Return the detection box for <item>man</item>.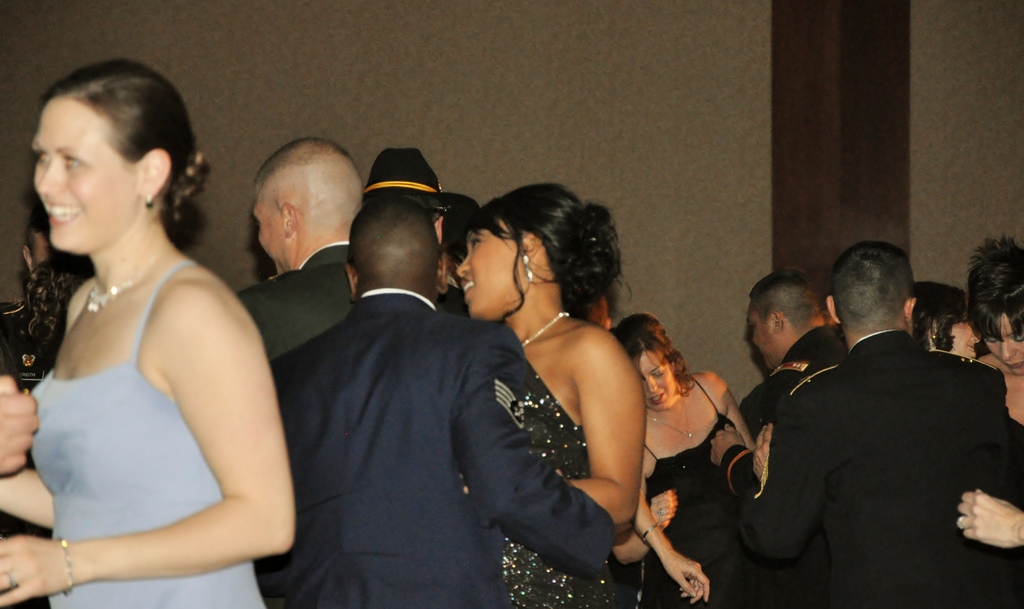
749/238/1023/608.
